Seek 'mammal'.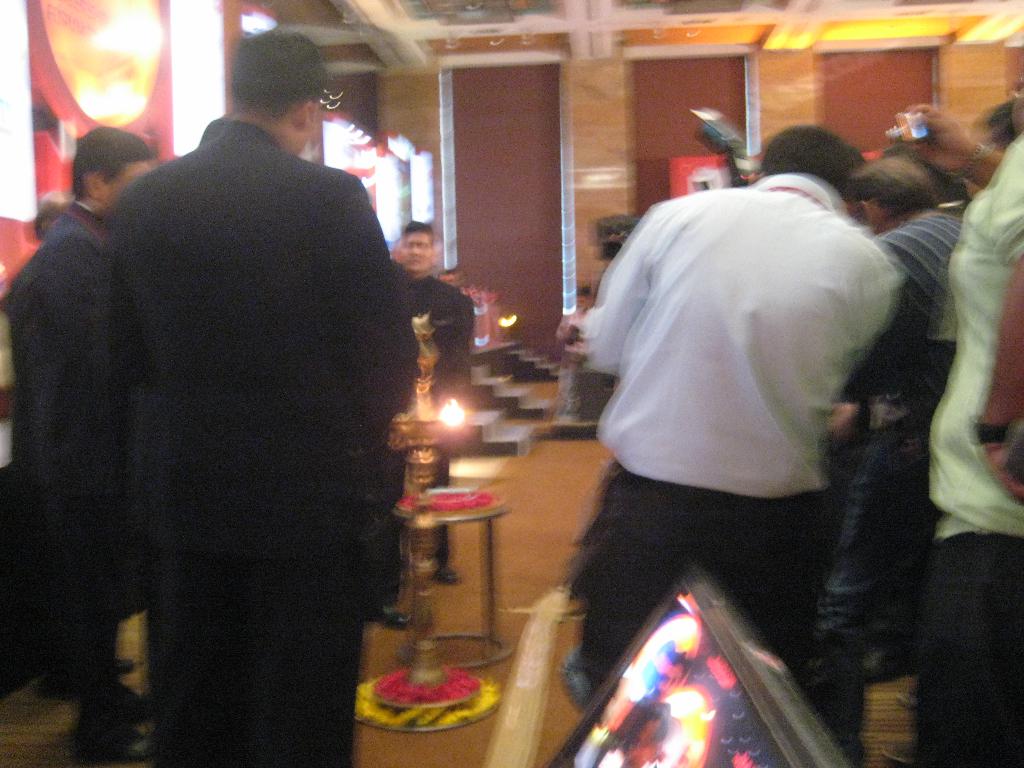
pyautogui.locateOnScreen(0, 122, 166, 759).
